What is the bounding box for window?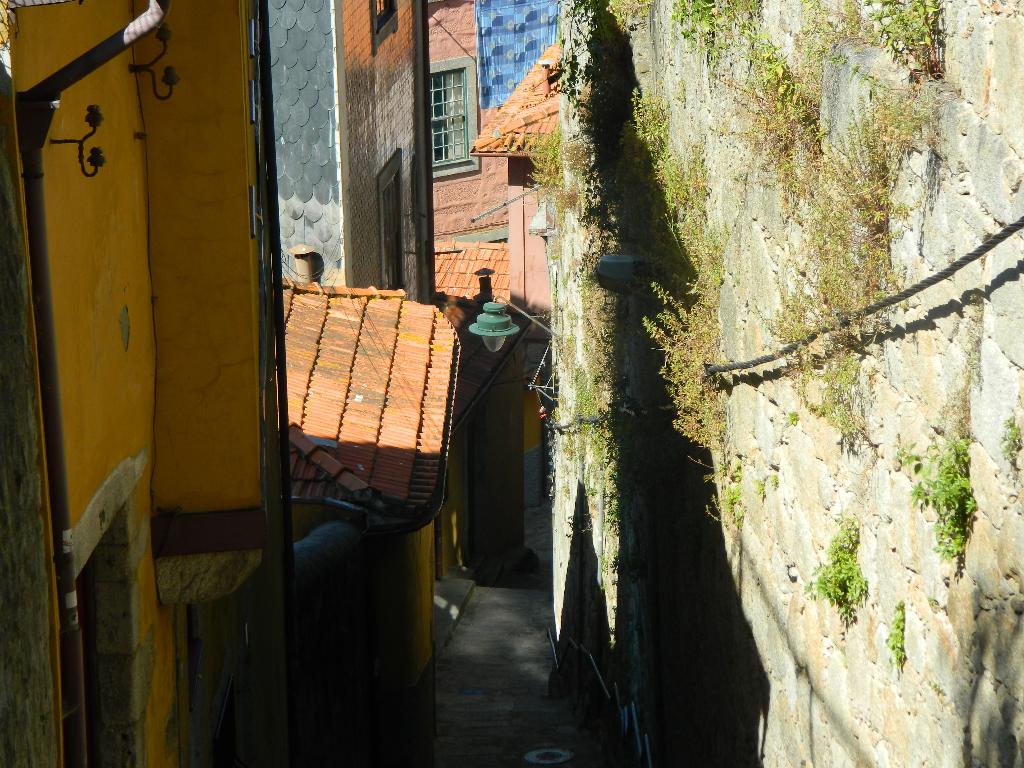
rect(413, 56, 478, 168).
